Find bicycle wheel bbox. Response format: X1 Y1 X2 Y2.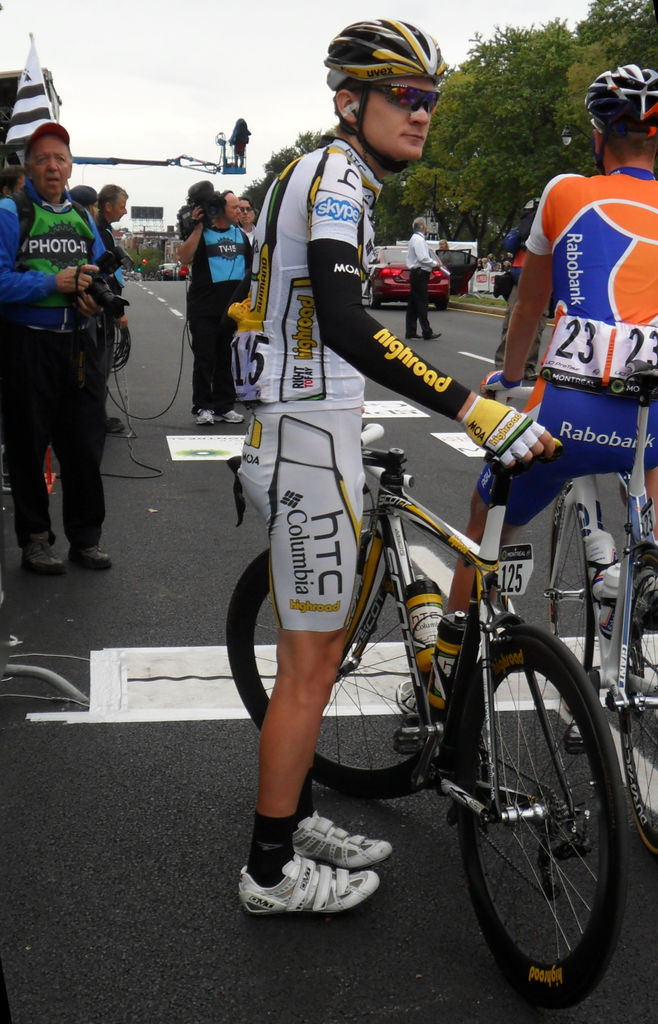
226 533 450 803.
